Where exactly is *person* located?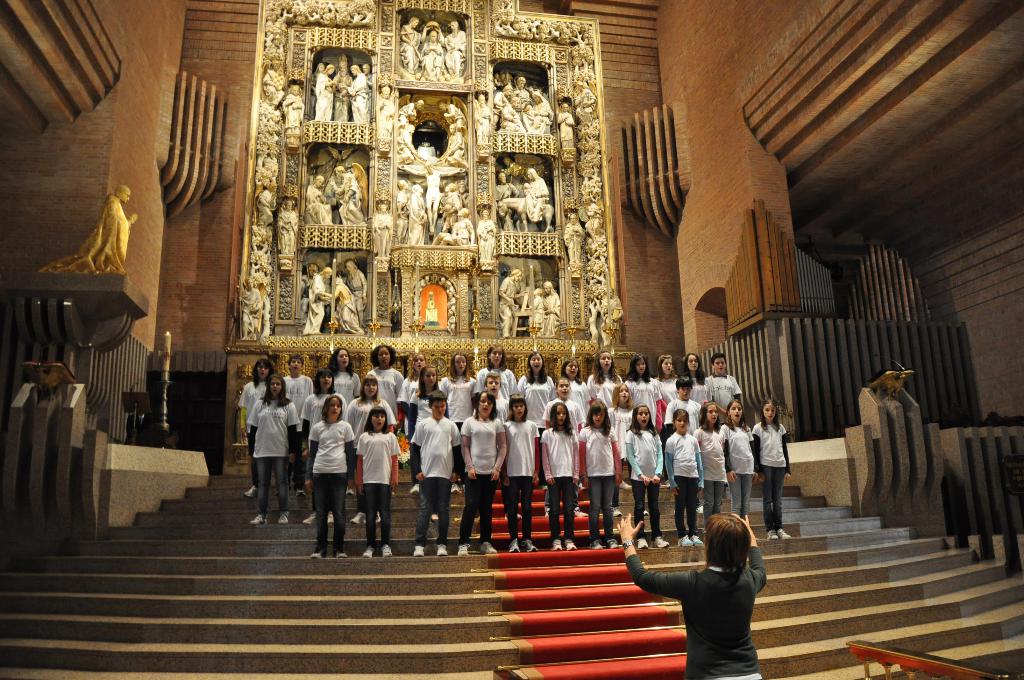
Its bounding box is x1=444 y1=22 x2=466 y2=77.
